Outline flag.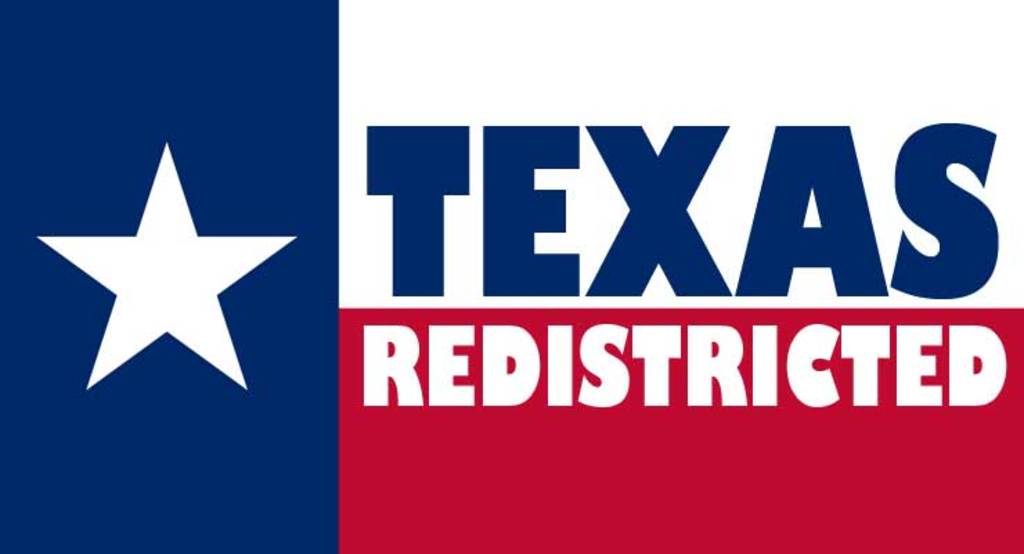
Outline: bbox=[0, 0, 1023, 553].
